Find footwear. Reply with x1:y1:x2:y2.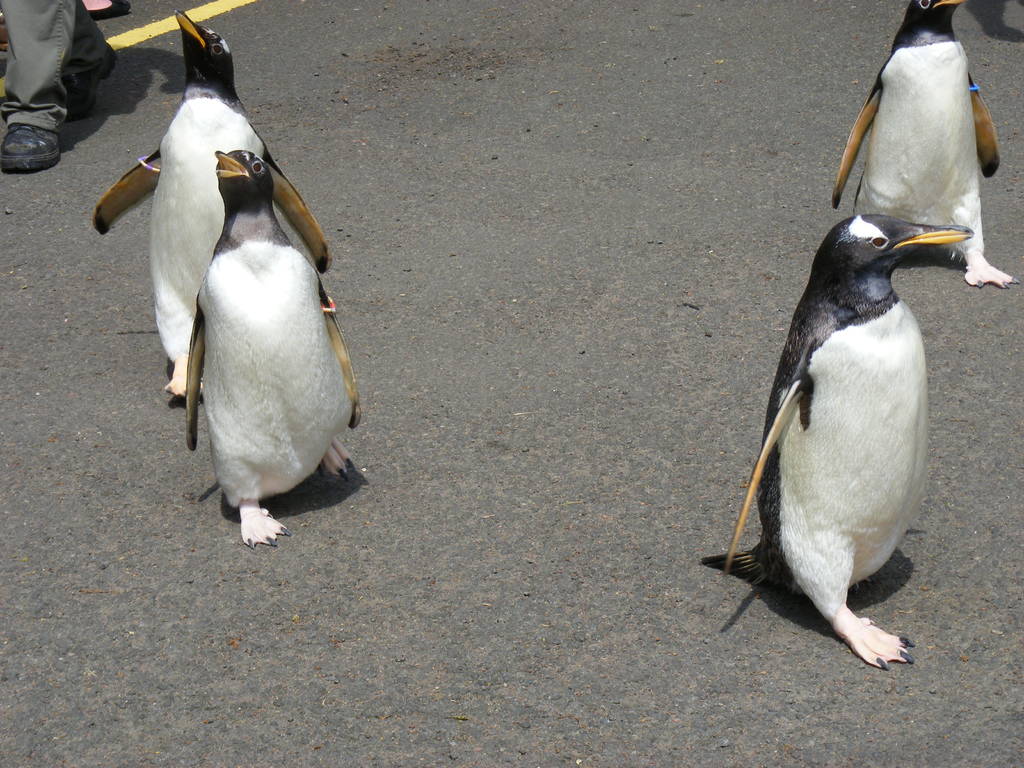
62:43:120:125.
